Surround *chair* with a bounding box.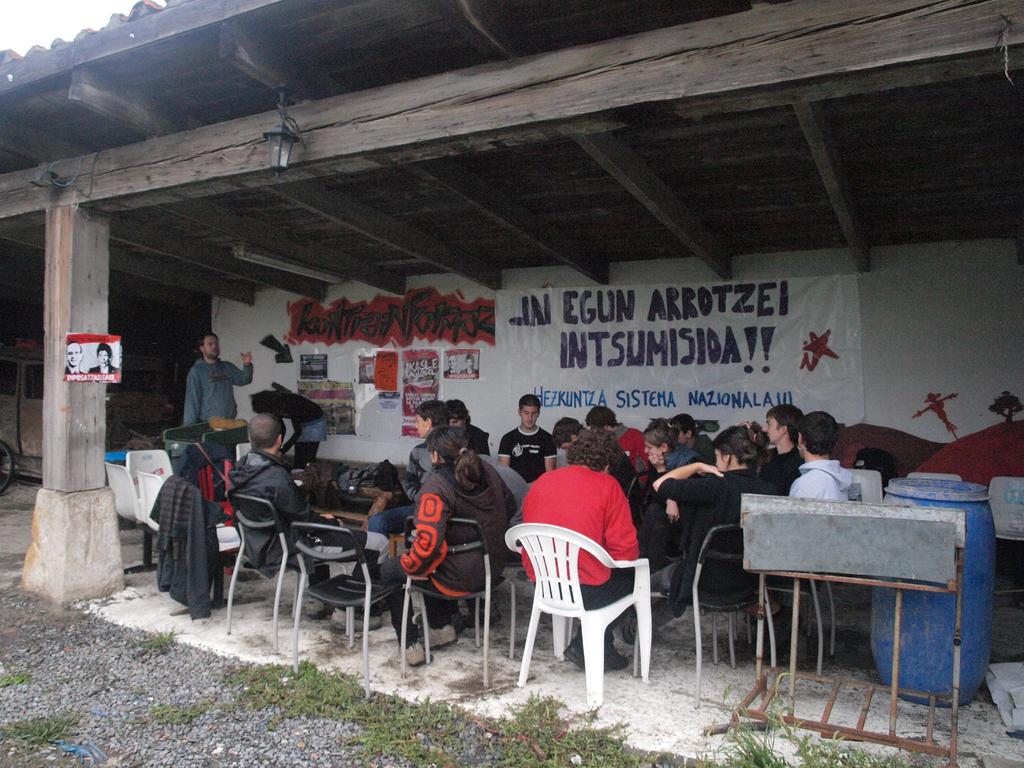
(392,519,509,687).
